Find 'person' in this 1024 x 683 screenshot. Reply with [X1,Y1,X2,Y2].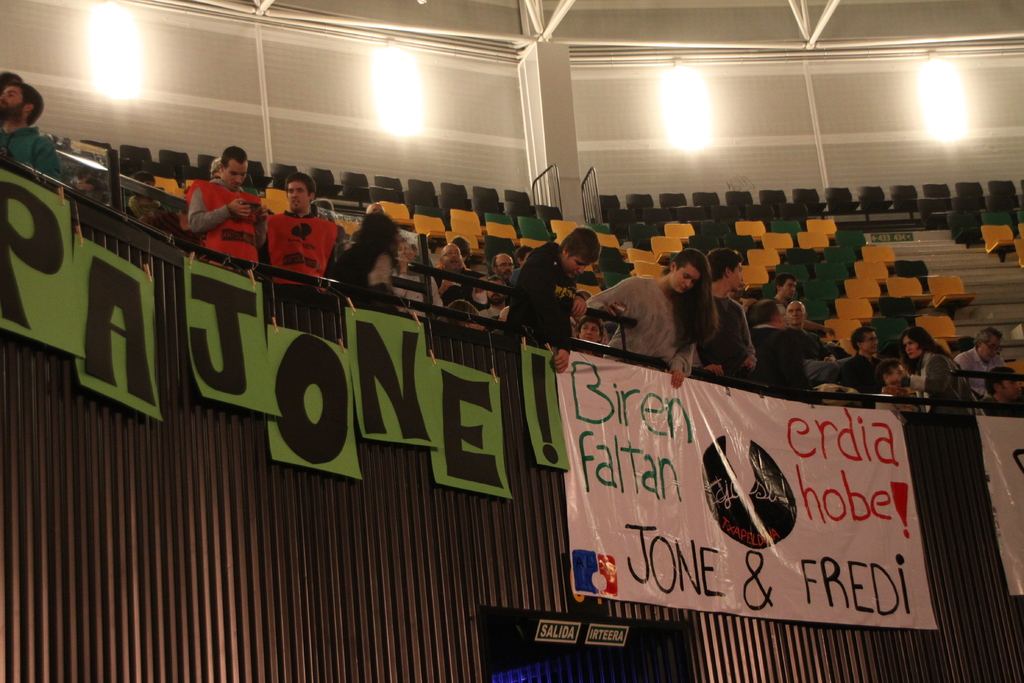
[333,214,395,306].
